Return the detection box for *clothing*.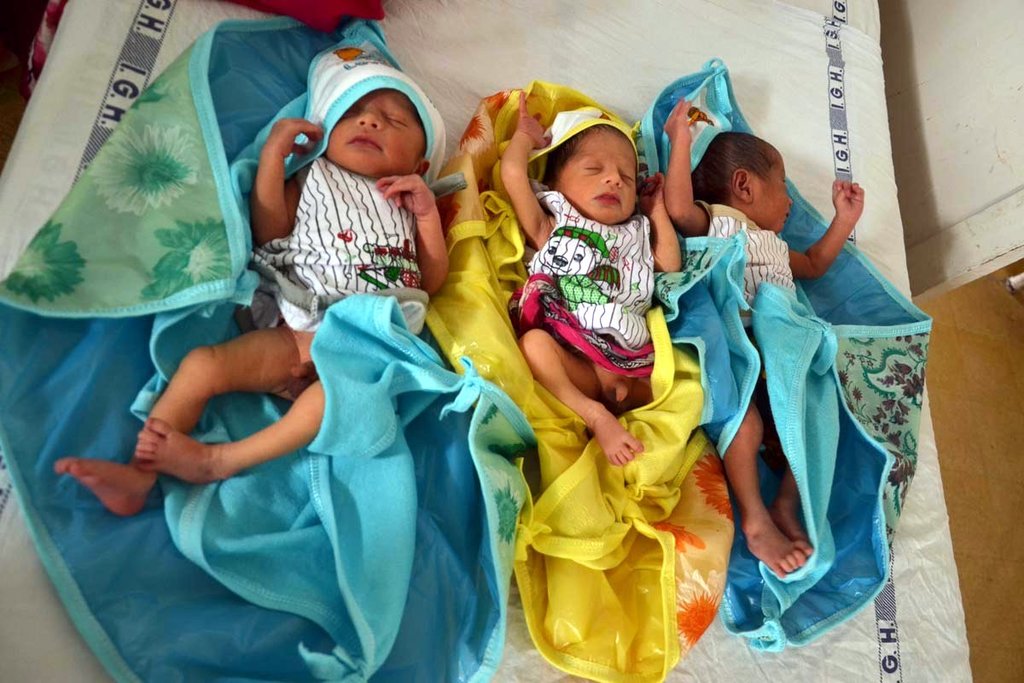
{"left": 248, "top": 165, "right": 427, "bottom": 336}.
